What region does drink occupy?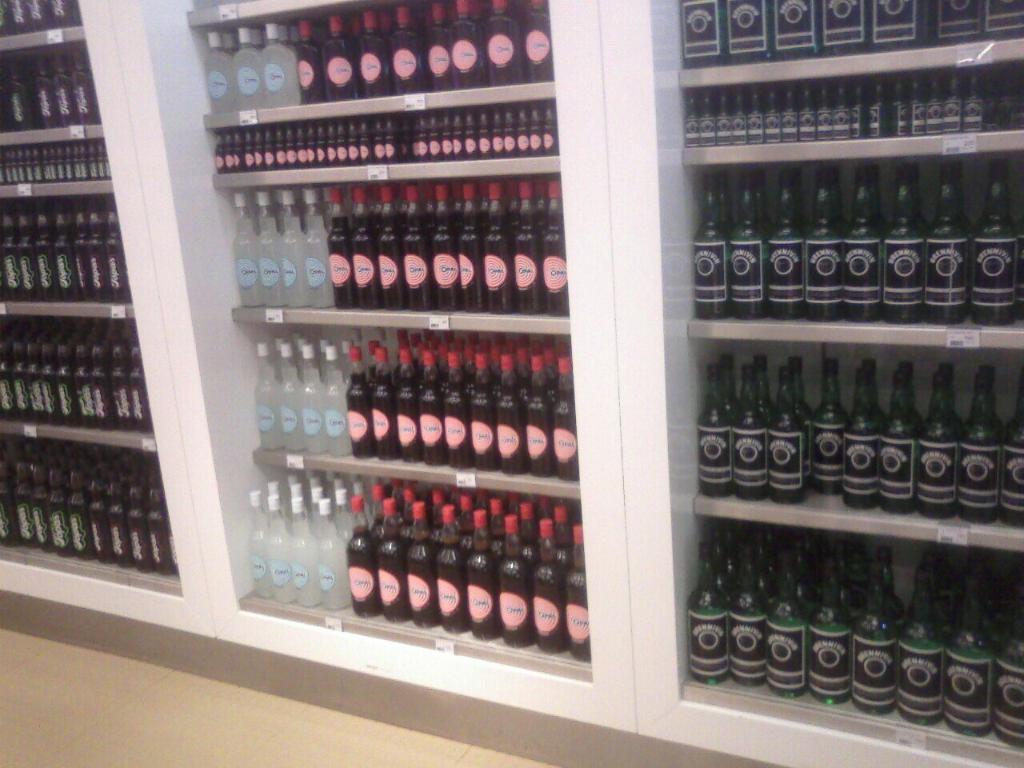
rect(468, 510, 501, 635).
